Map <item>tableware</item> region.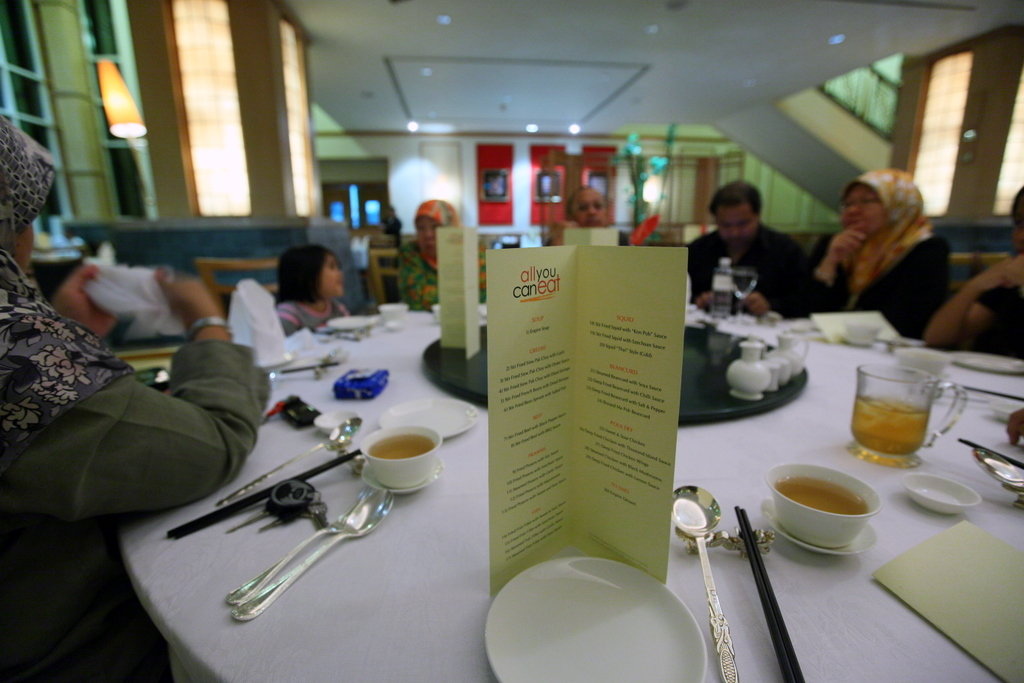
Mapped to region(171, 442, 364, 540).
